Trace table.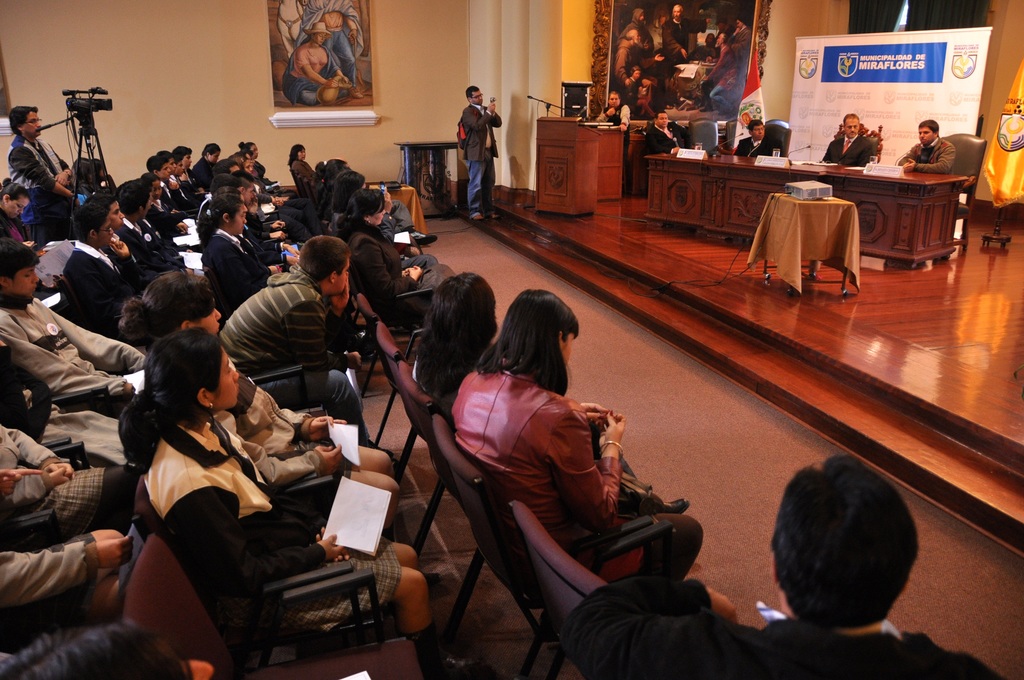
Traced to (628,140,967,282).
